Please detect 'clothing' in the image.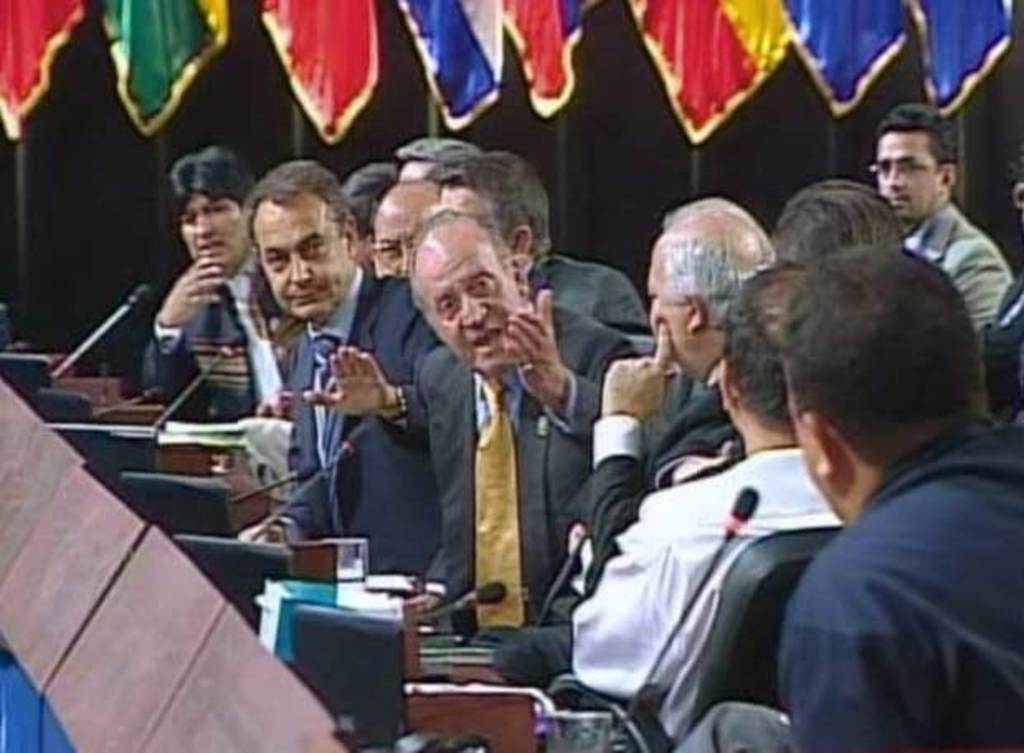
<bbox>984, 277, 1022, 426</bbox>.
